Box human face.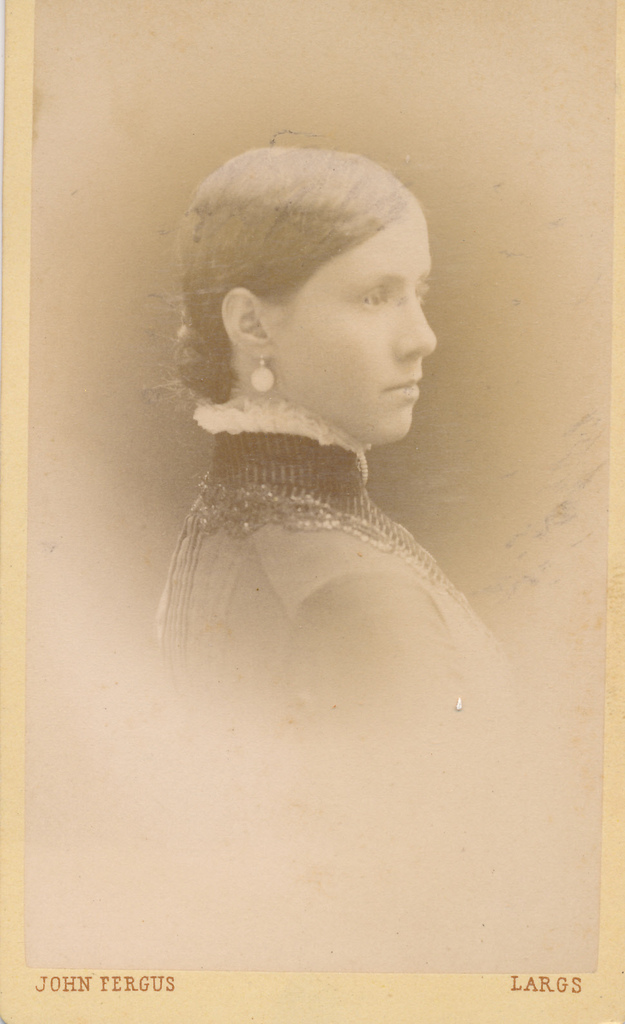
<box>264,214,445,441</box>.
